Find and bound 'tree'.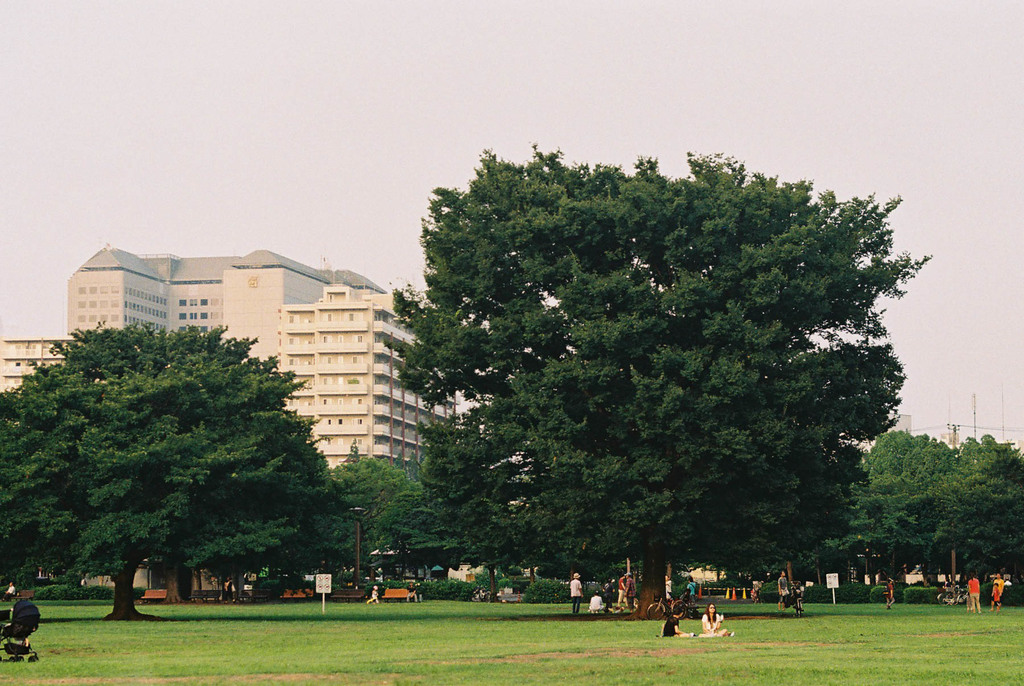
Bound: {"left": 861, "top": 427, "right": 1022, "bottom": 598}.
